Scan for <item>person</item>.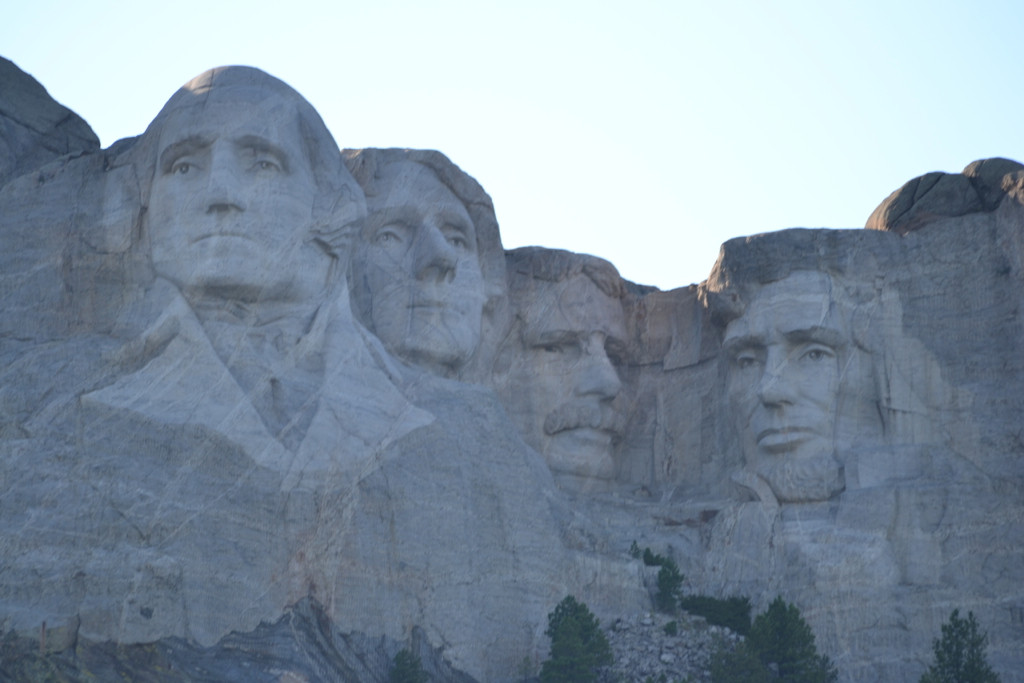
Scan result: pyautogui.locateOnScreen(350, 148, 515, 368).
